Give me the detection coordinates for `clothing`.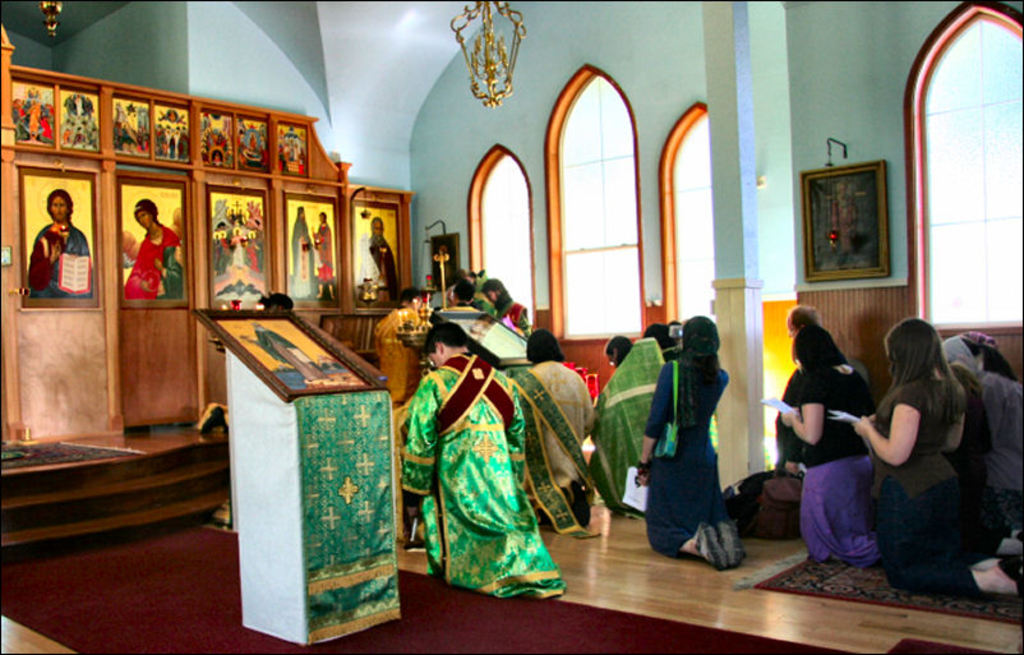
{"left": 875, "top": 374, "right": 960, "bottom": 497}.
